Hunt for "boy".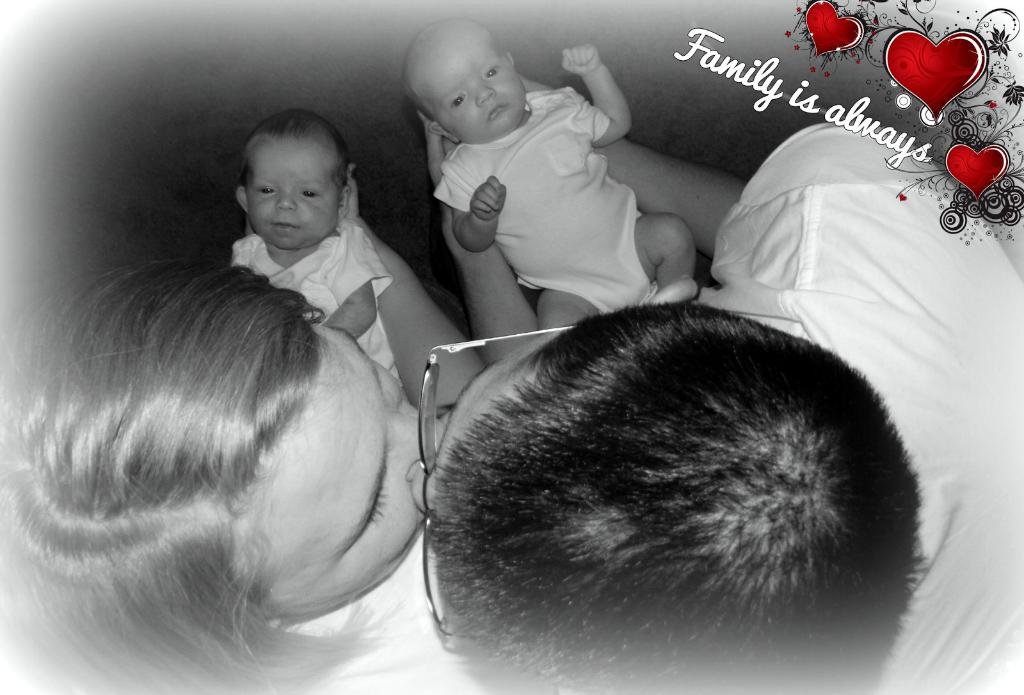
Hunted down at x1=401, y1=13, x2=691, y2=333.
